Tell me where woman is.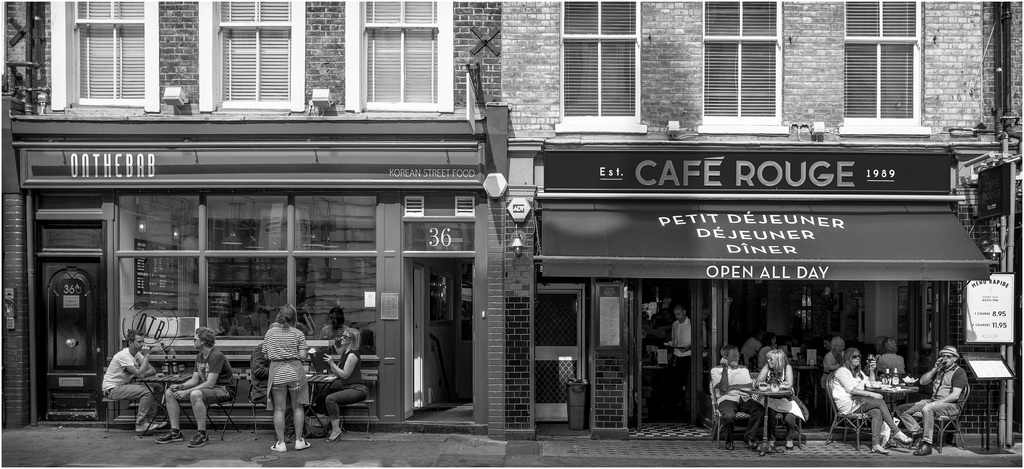
woman is at left=748, top=349, right=822, bottom=450.
